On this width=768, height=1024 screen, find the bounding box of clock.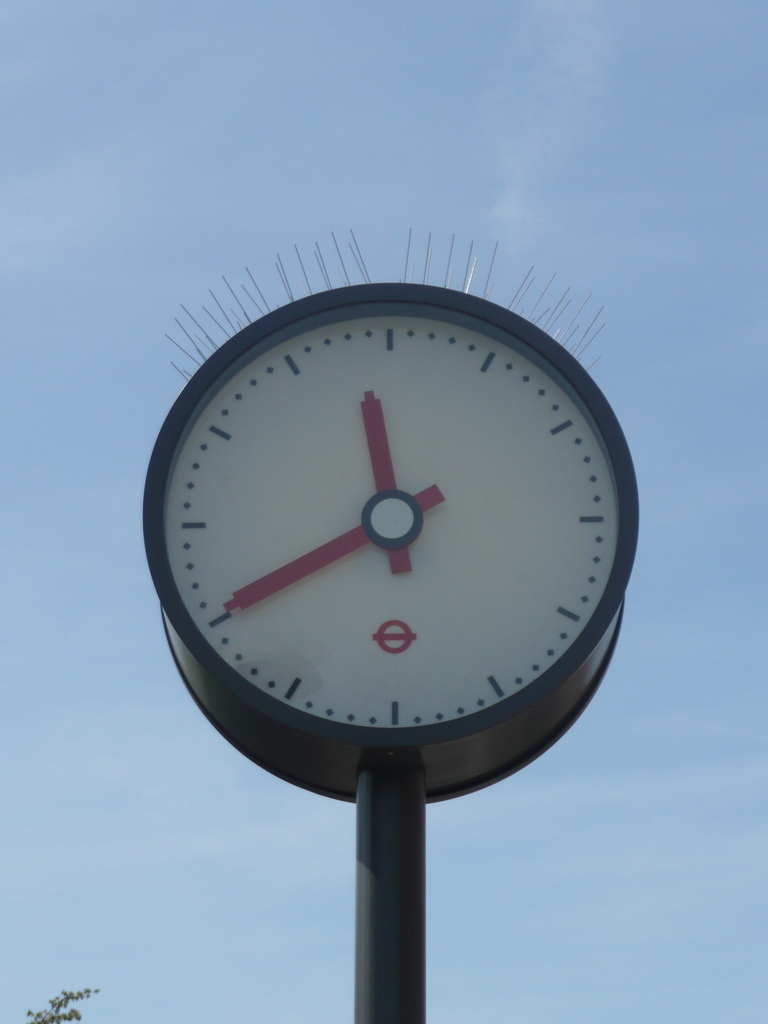
Bounding box: [left=126, top=393, right=605, bottom=800].
